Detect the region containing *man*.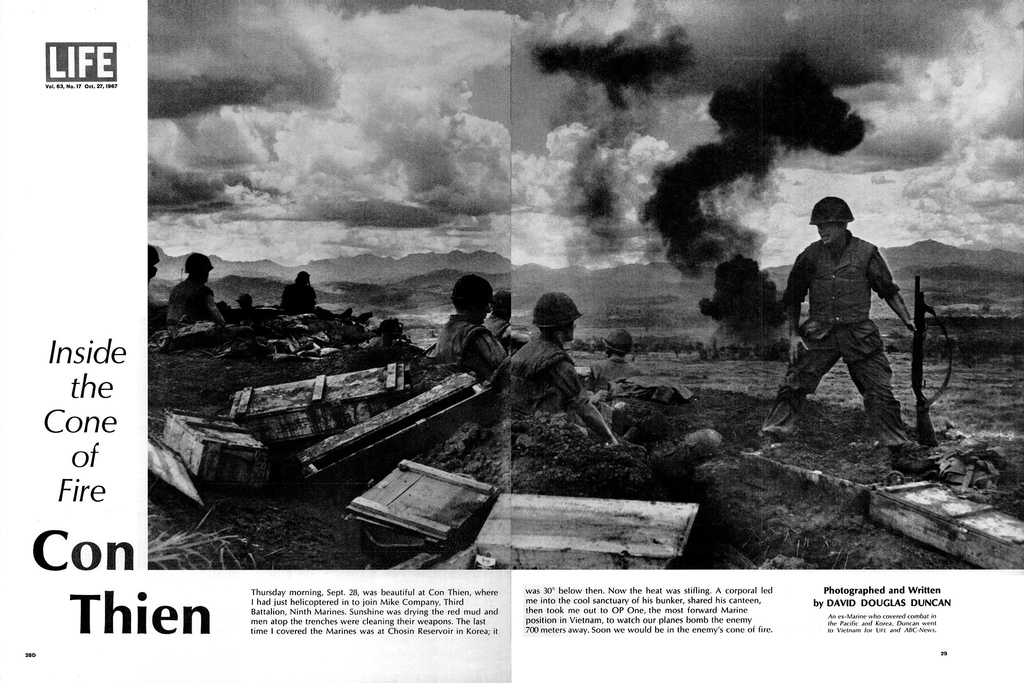
pyautogui.locateOnScreen(789, 198, 922, 446).
